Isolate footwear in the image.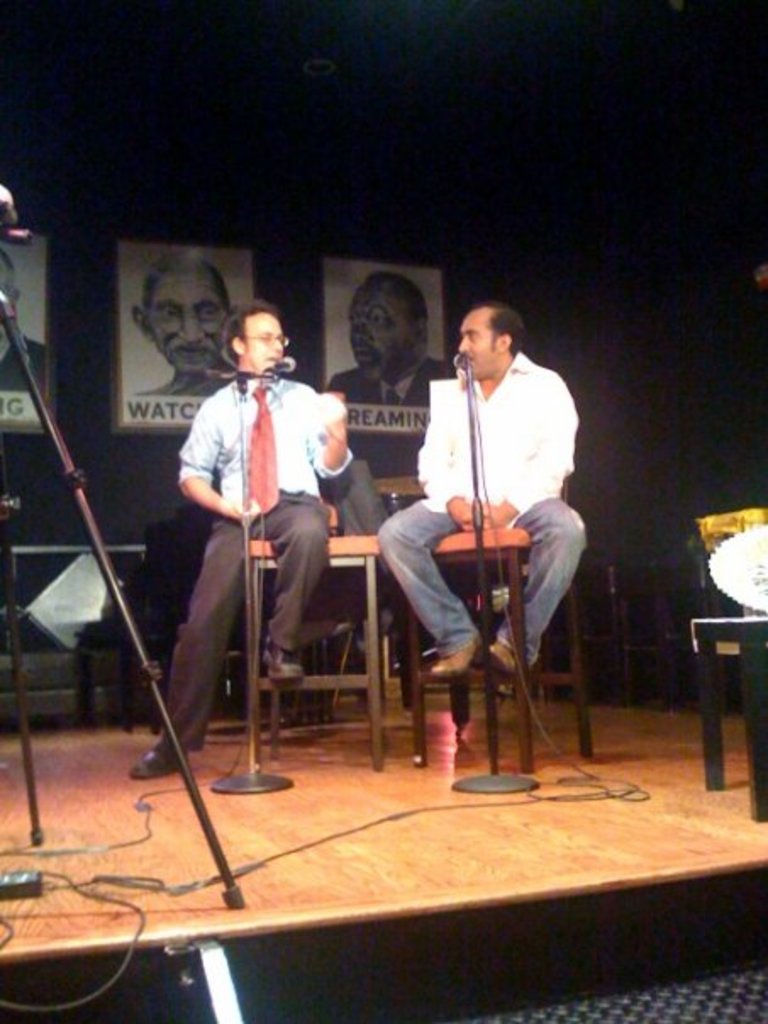
Isolated region: 424,649,481,675.
